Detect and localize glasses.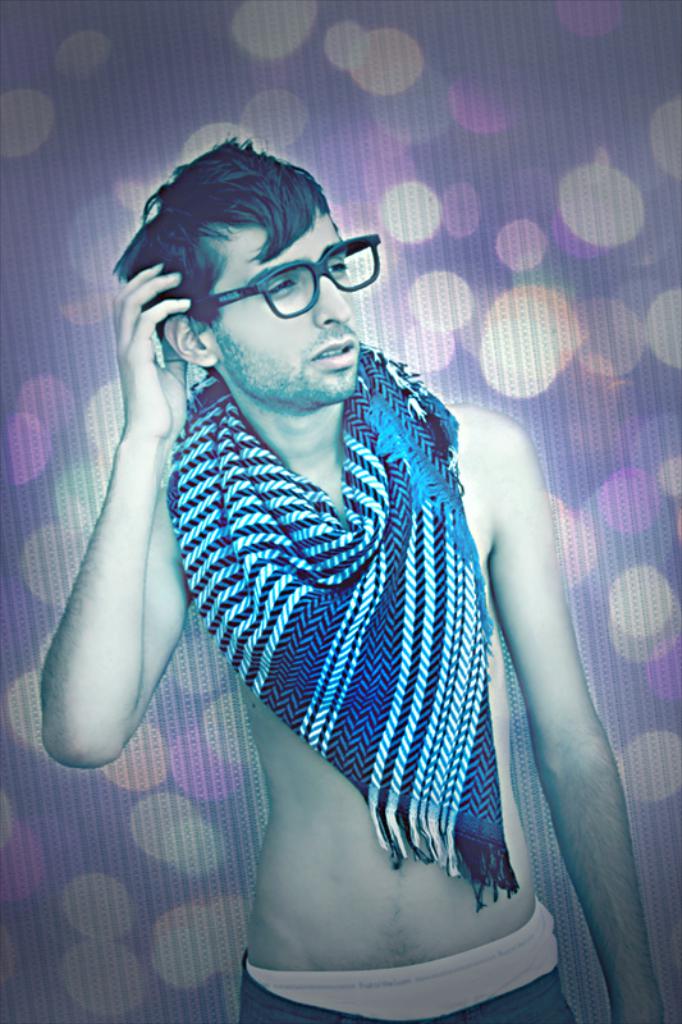
Localized at [166, 239, 375, 321].
